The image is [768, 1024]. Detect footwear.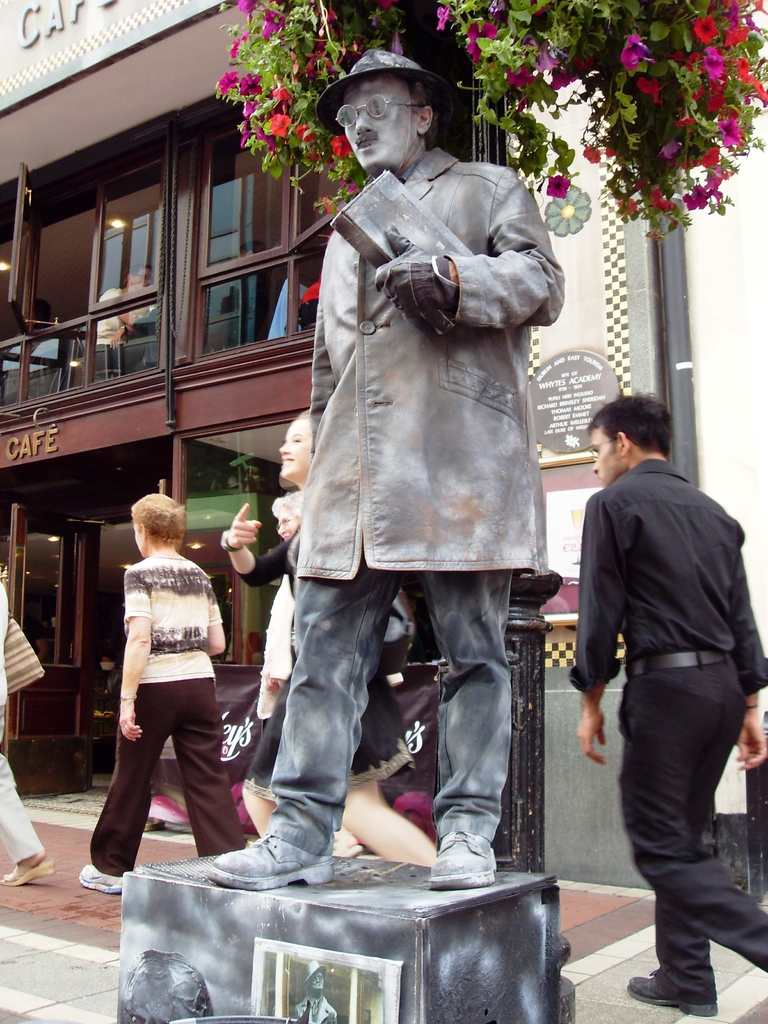
Detection: box=[623, 970, 719, 1014].
